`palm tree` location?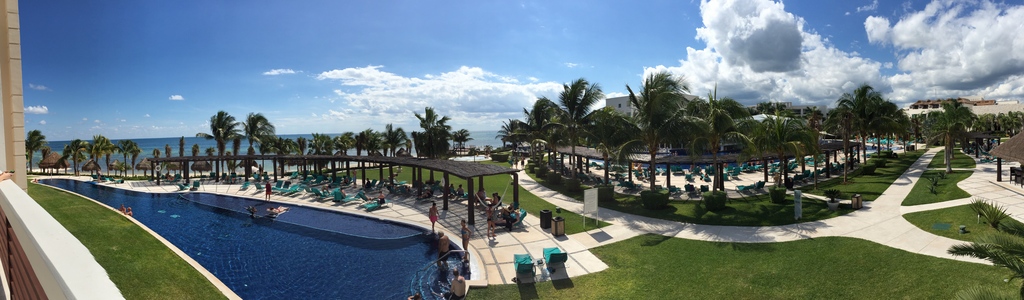
{"x1": 619, "y1": 81, "x2": 701, "y2": 184}
